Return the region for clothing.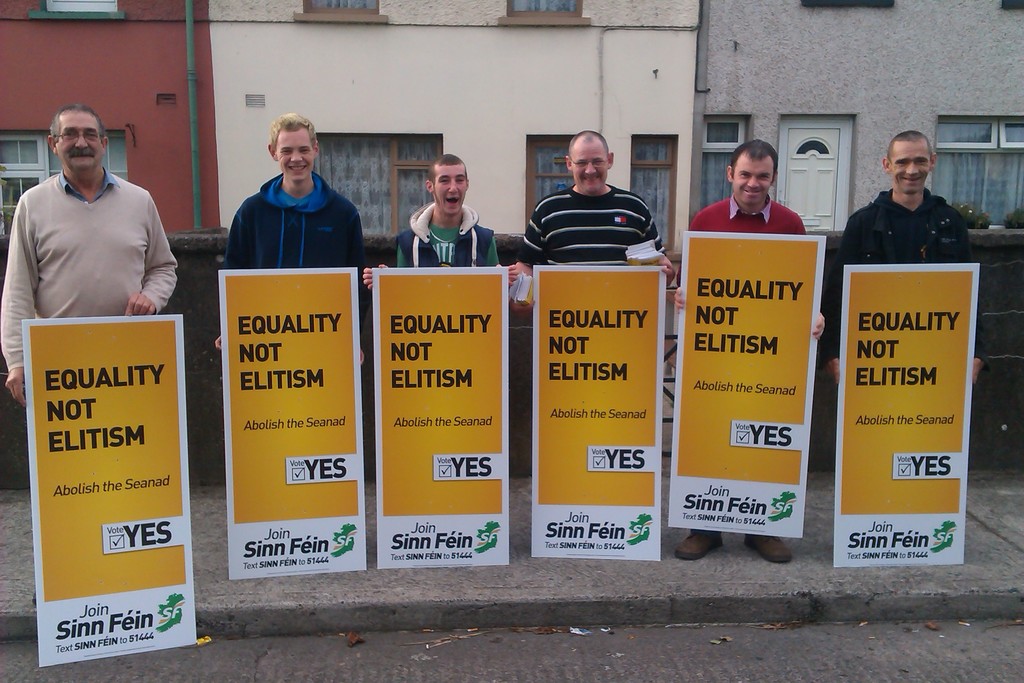
{"left": 519, "top": 178, "right": 668, "bottom": 267}.
